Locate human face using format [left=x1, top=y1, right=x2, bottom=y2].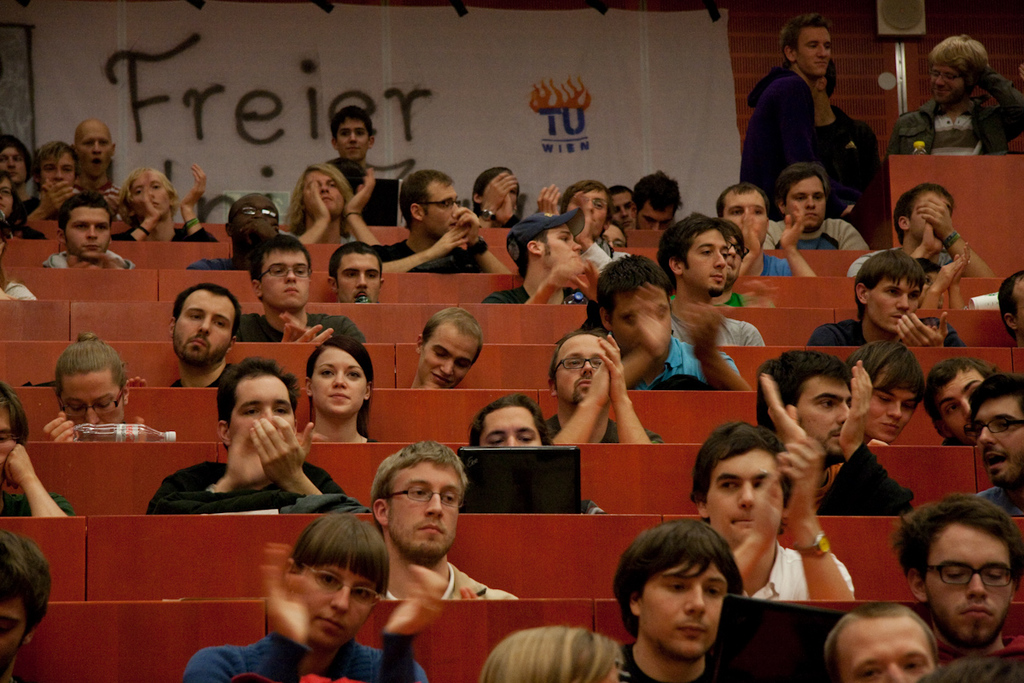
[left=731, top=193, right=761, bottom=242].
